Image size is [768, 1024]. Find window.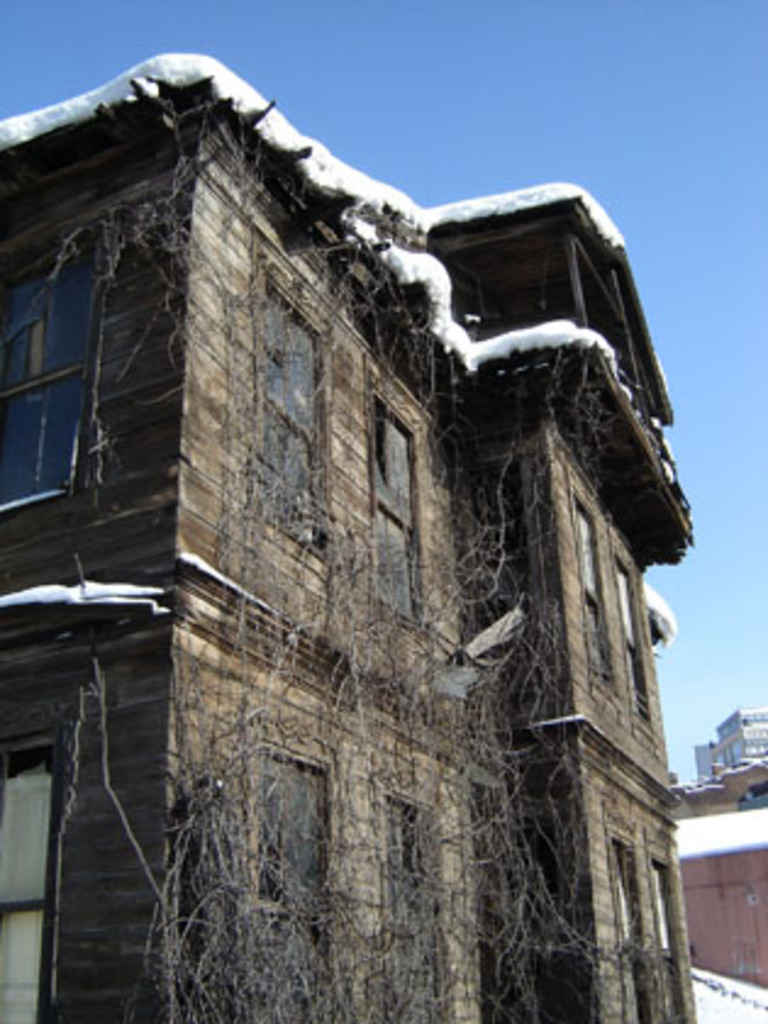
0 746 56 1022.
